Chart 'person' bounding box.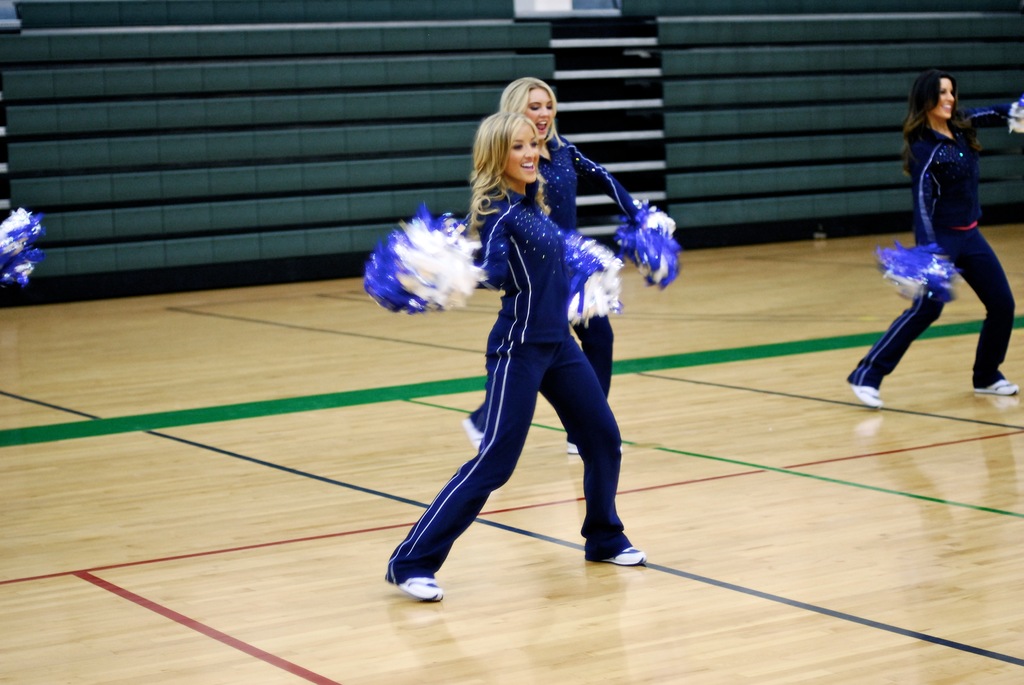
Charted: left=380, top=105, right=658, bottom=606.
